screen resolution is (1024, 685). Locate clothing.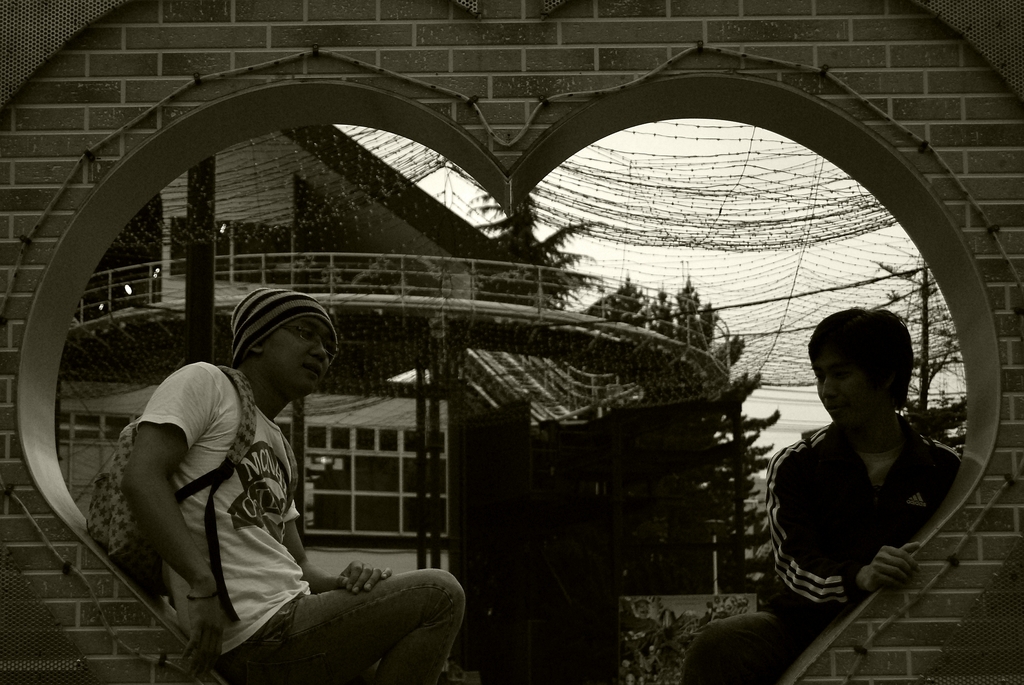
pyautogui.locateOnScreen(131, 351, 459, 684).
